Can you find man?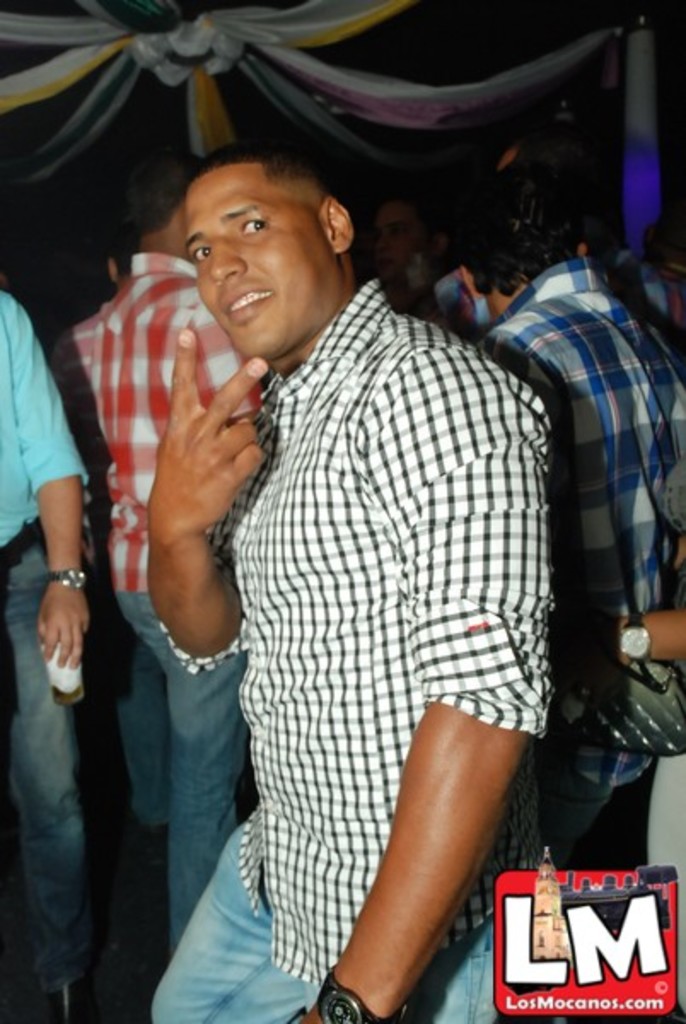
Yes, bounding box: Rect(90, 154, 259, 949).
